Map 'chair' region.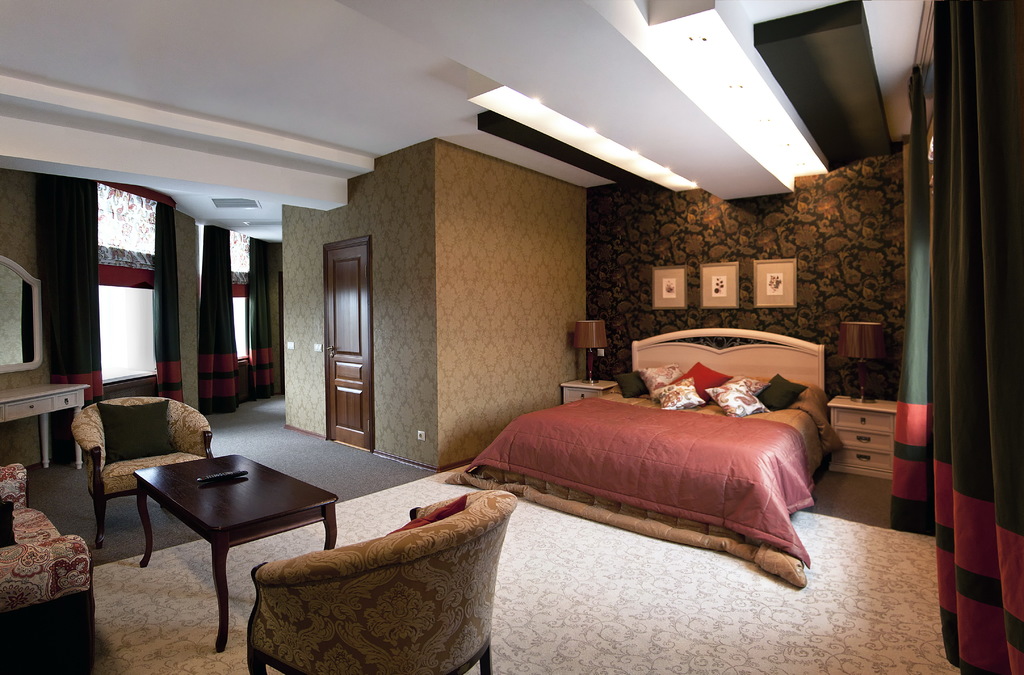
Mapped to crop(49, 377, 186, 559).
